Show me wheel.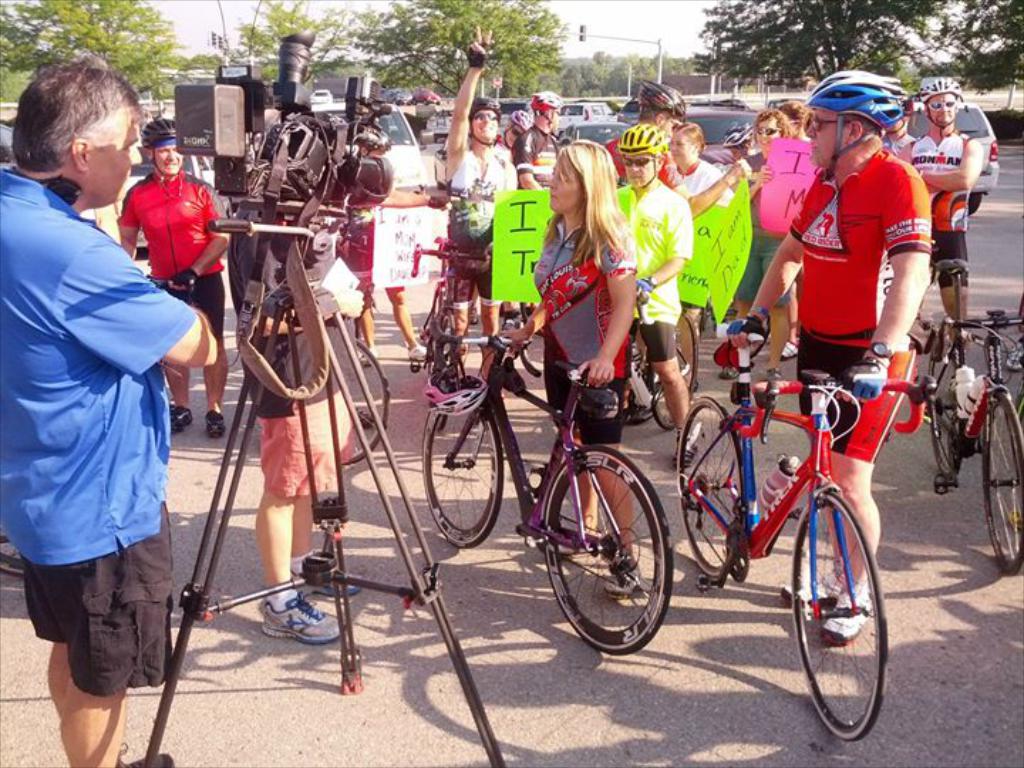
wheel is here: <bbox>667, 307, 704, 430</bbox>.
